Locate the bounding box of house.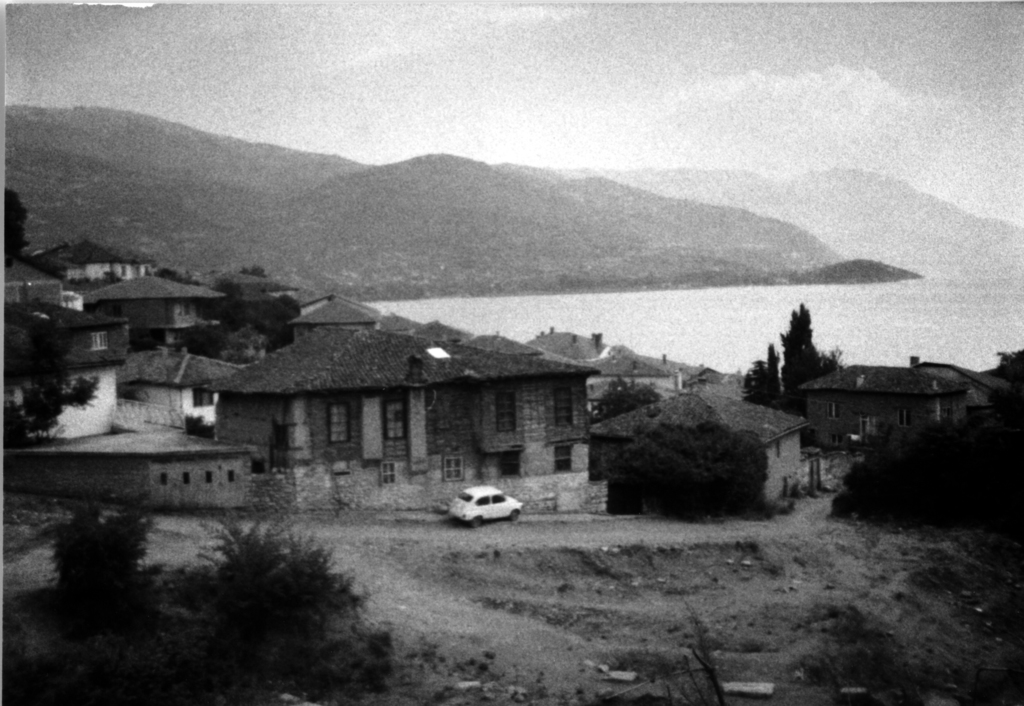
Bounding box: x1=591, y1=384, x2=806, y2=510.
